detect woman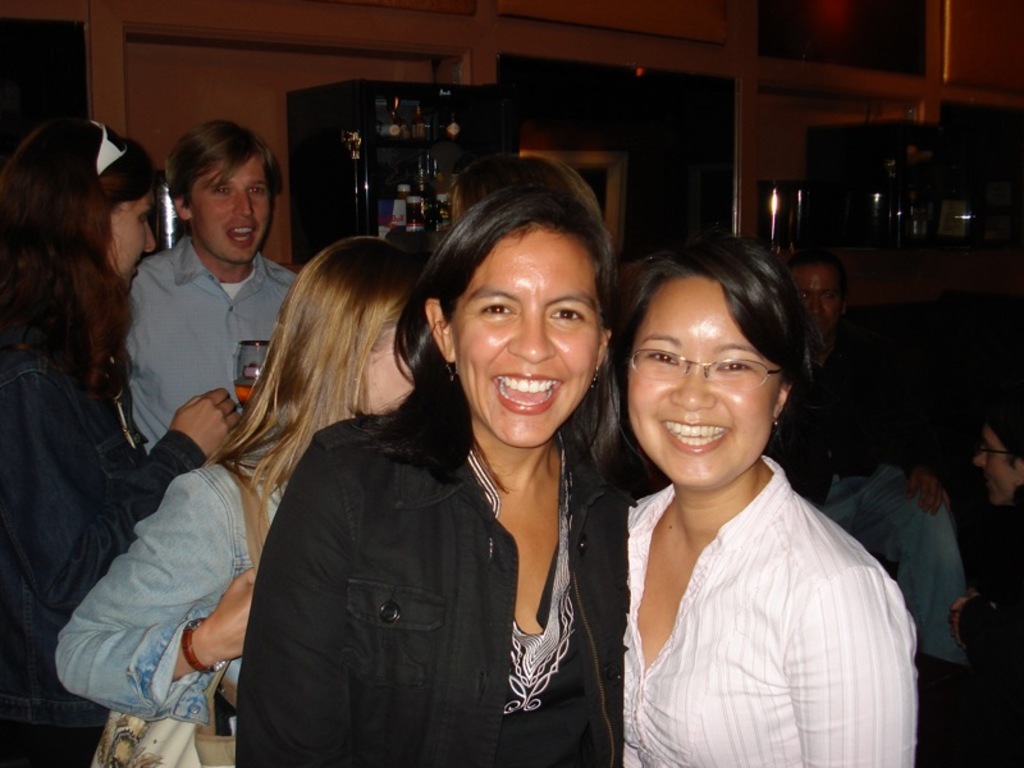
region(614, 237, 918, 767)
